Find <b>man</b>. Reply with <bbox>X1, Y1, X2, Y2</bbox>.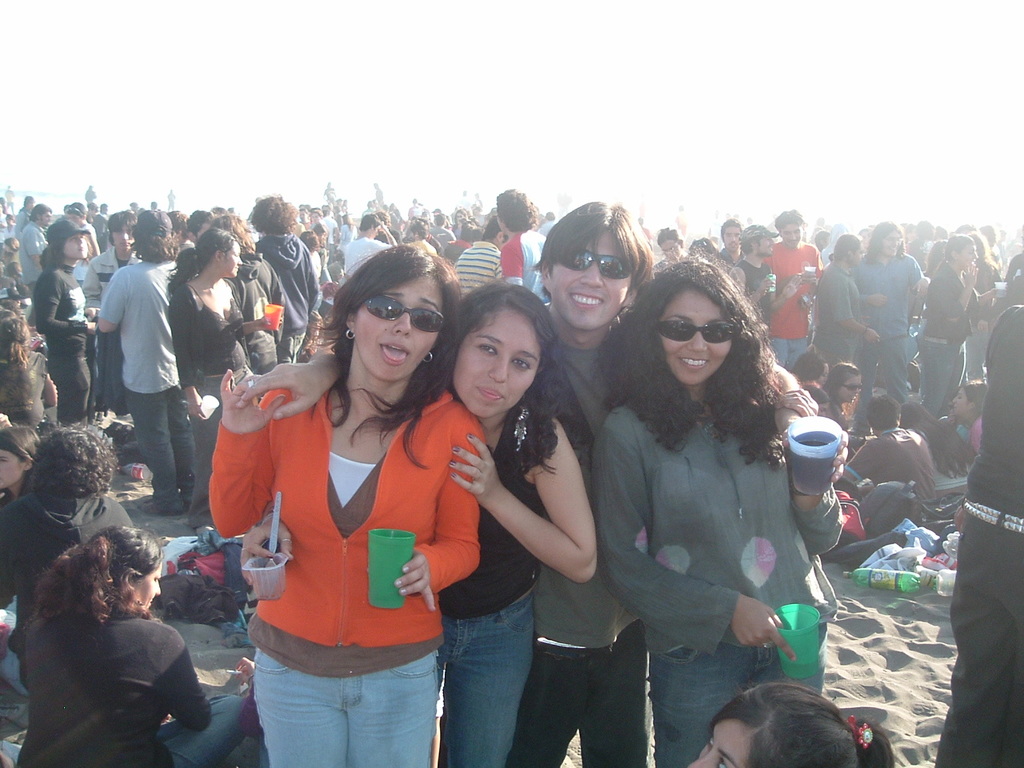
<bbox>494, 189, 551, 303</bbox>.
